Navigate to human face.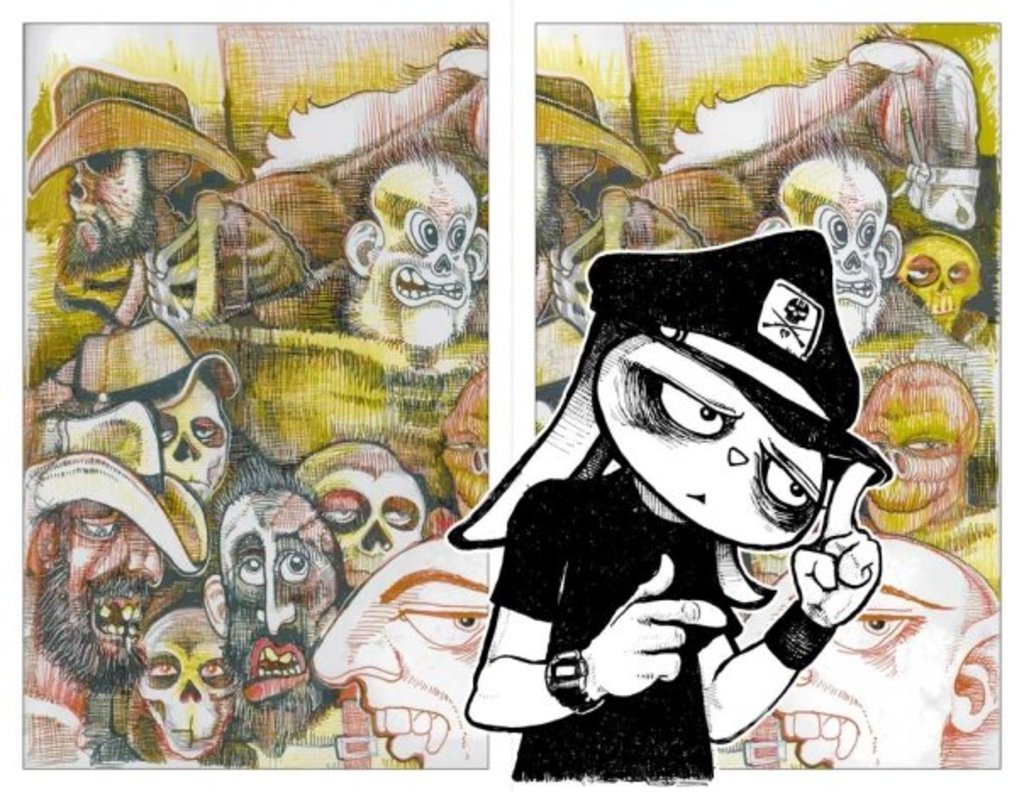
Navigation target: (x1=604, y1=341, x2=822, y2=553).
